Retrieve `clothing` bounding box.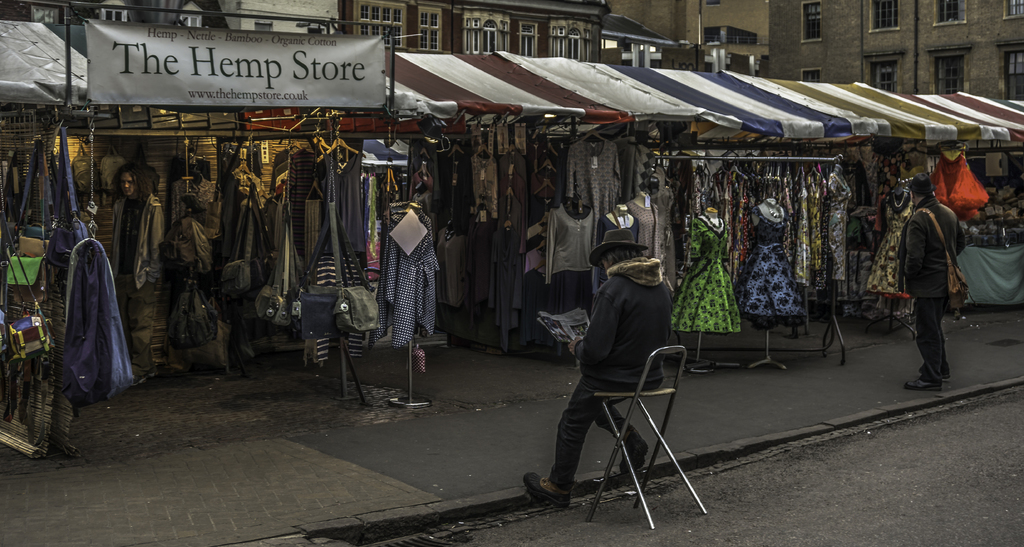
Bounding box: 319:149:366:262.
